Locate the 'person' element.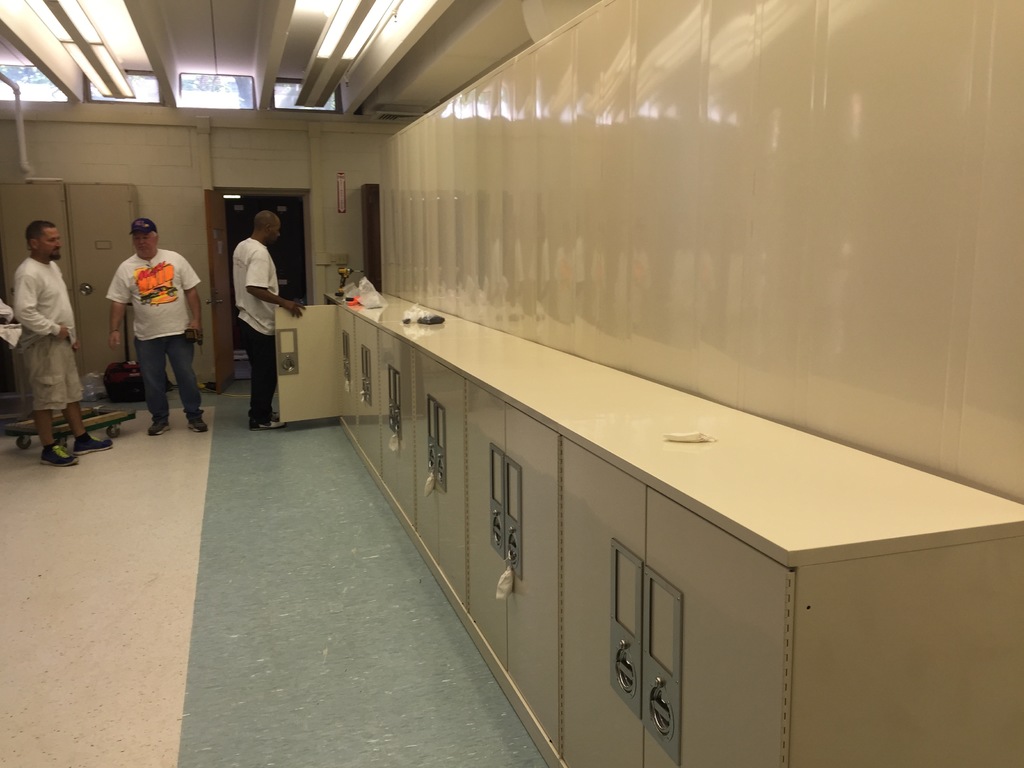
Element bbox: Rect(218, 193, 288, 437).
